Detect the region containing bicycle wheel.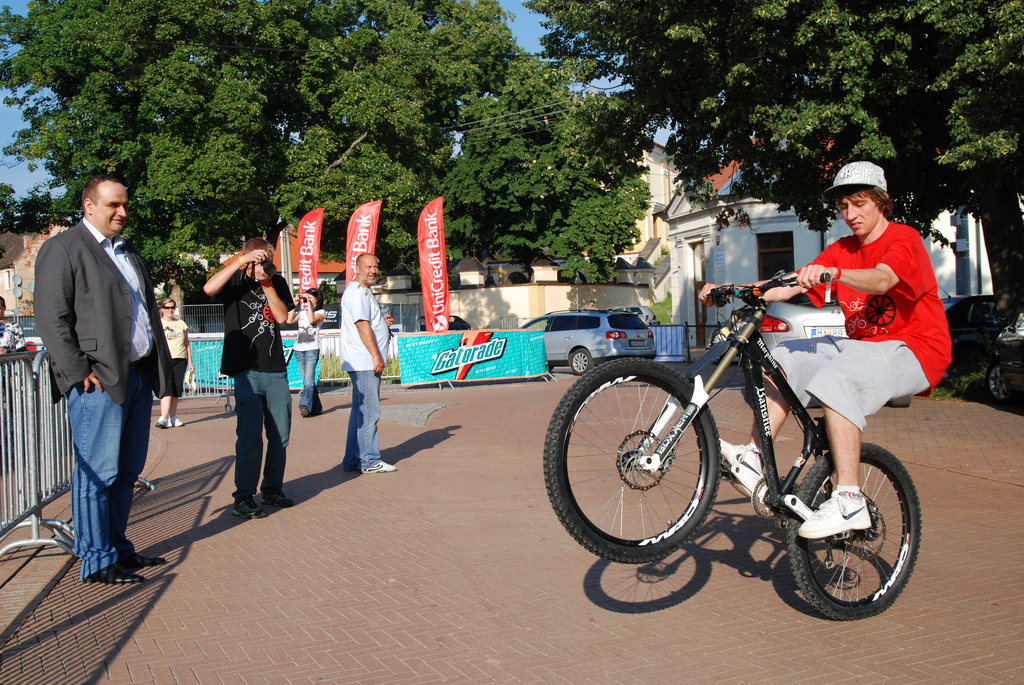
<region>568, 355, 768, 599</region>.
